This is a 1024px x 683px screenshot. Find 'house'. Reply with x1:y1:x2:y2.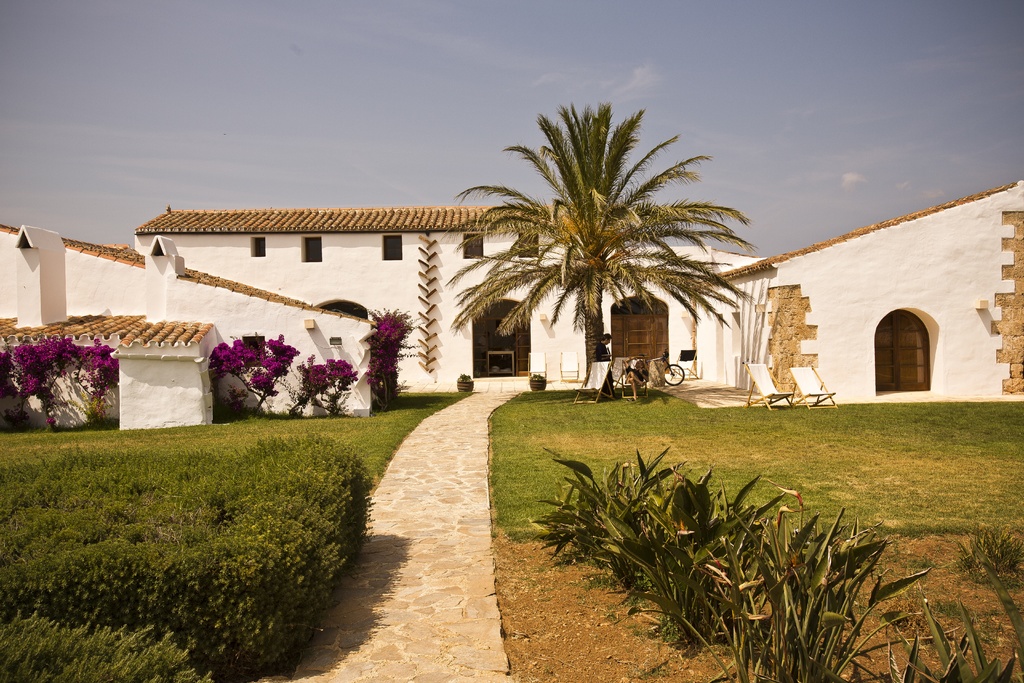
131:206:758:391.
